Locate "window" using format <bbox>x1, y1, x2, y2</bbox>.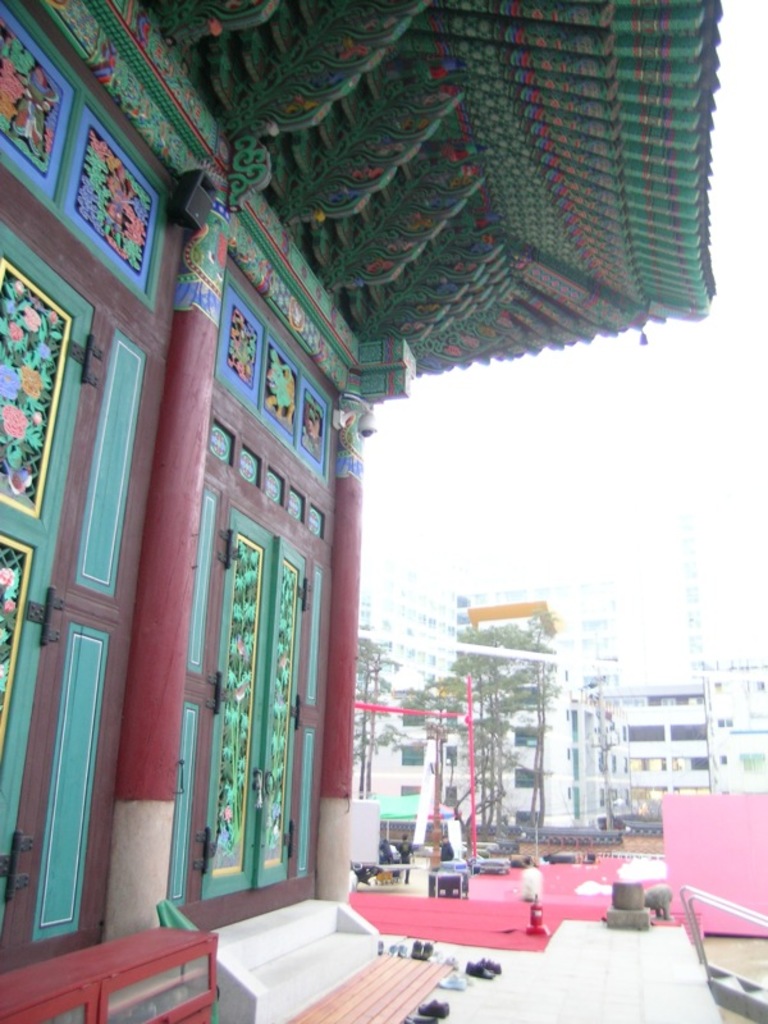
<bbox>0, 0, 156, 289</bbox>.
